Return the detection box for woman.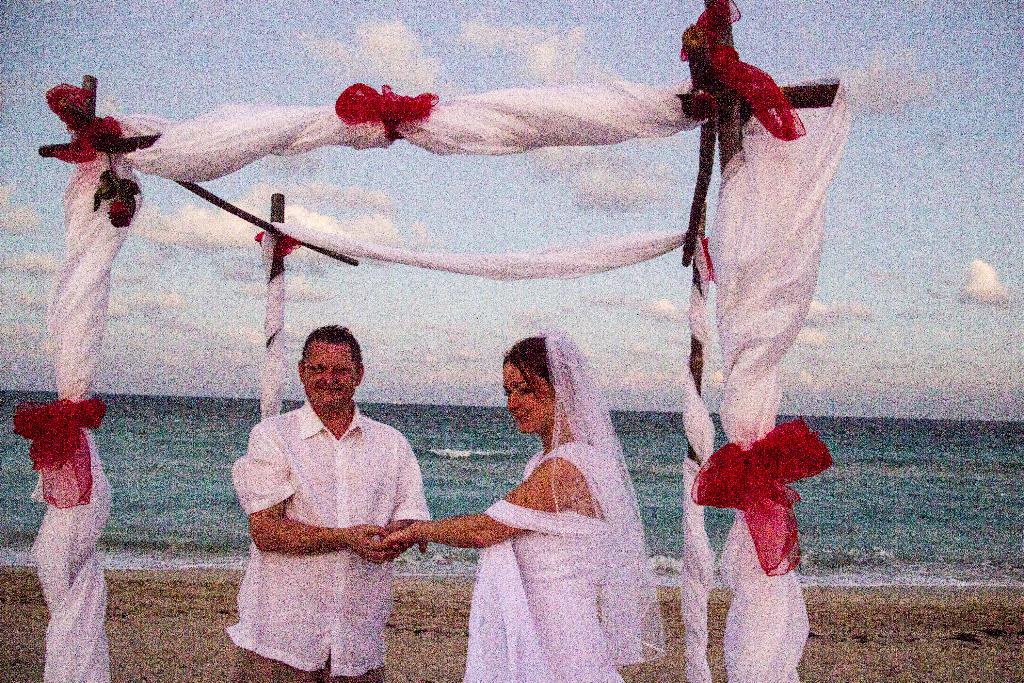
l=423, t=312, r=659, b=670.
